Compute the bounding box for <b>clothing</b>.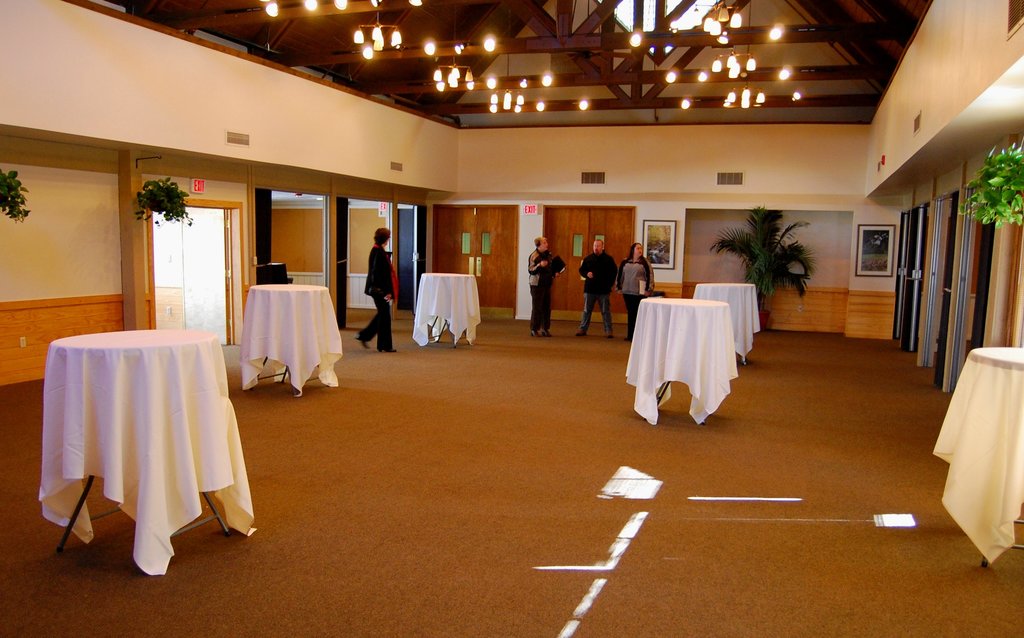
detection(364, 248, 396, 350).
